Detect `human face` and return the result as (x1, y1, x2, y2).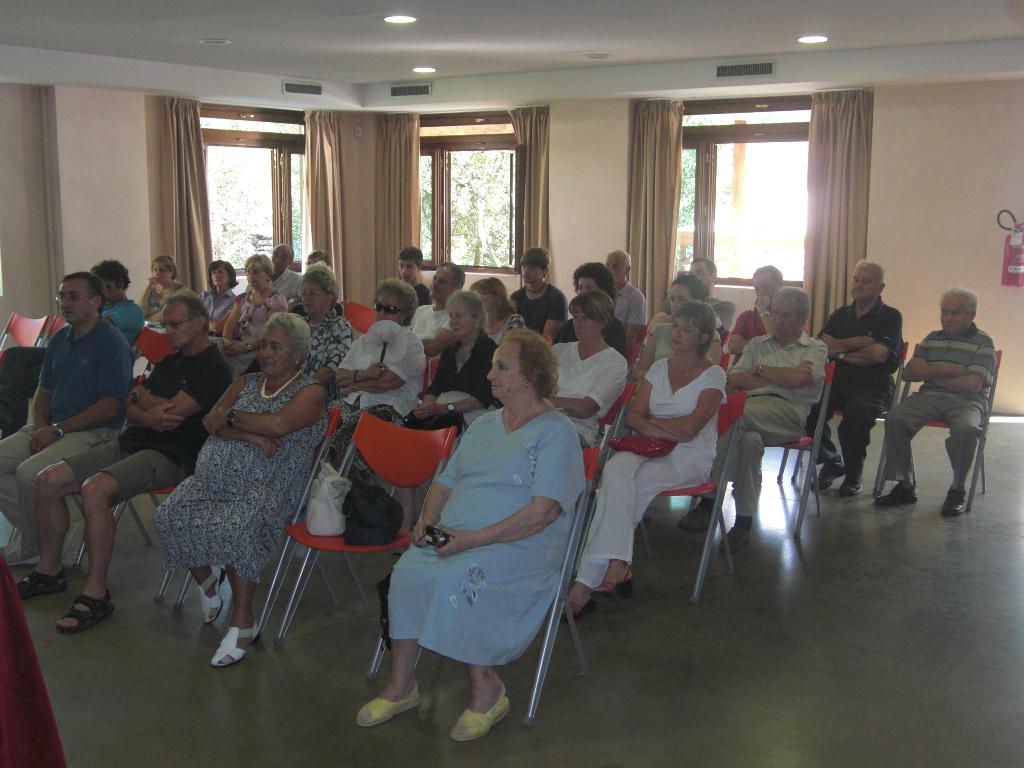
(371, 294, 406, 322).
